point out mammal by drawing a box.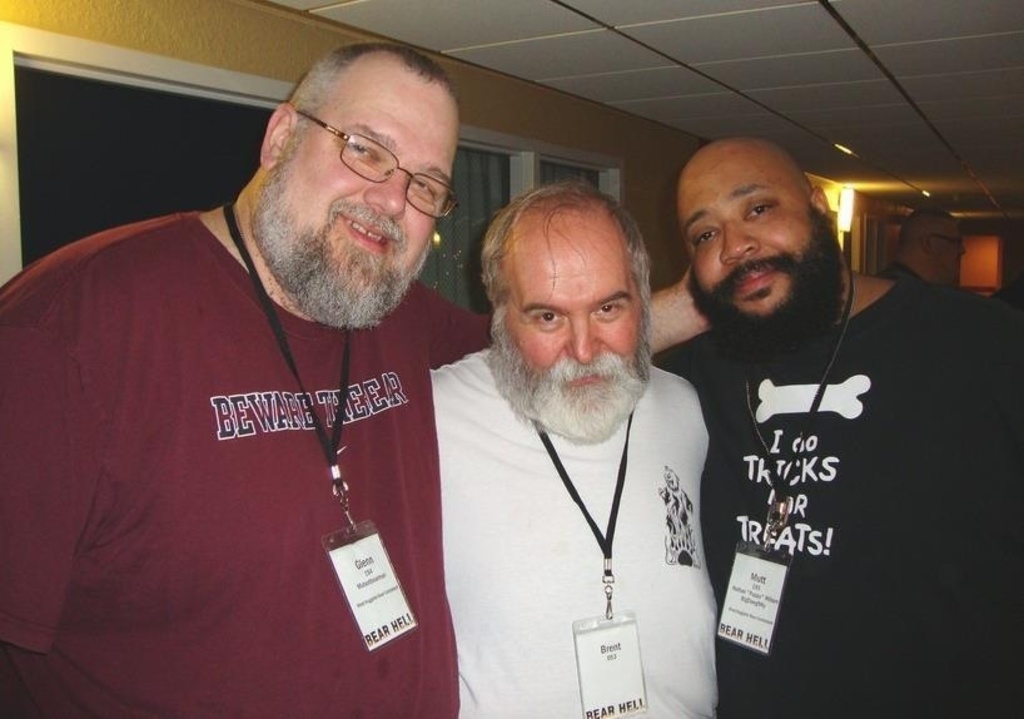
BBox(660, 133, 1023, 718).
